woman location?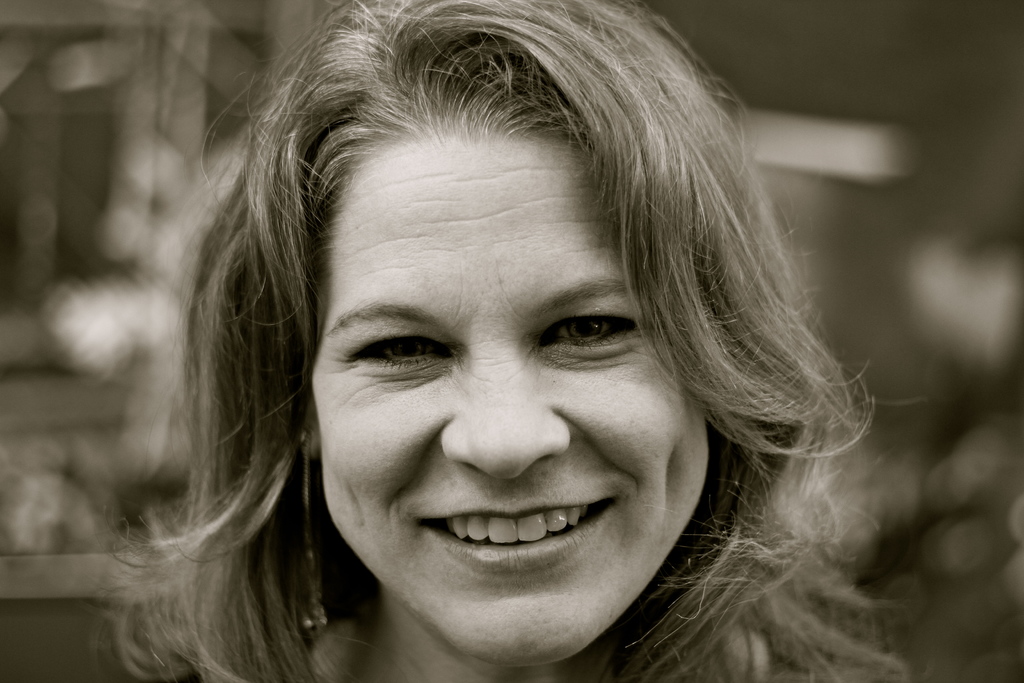
box(102, 4, 901, 673)
